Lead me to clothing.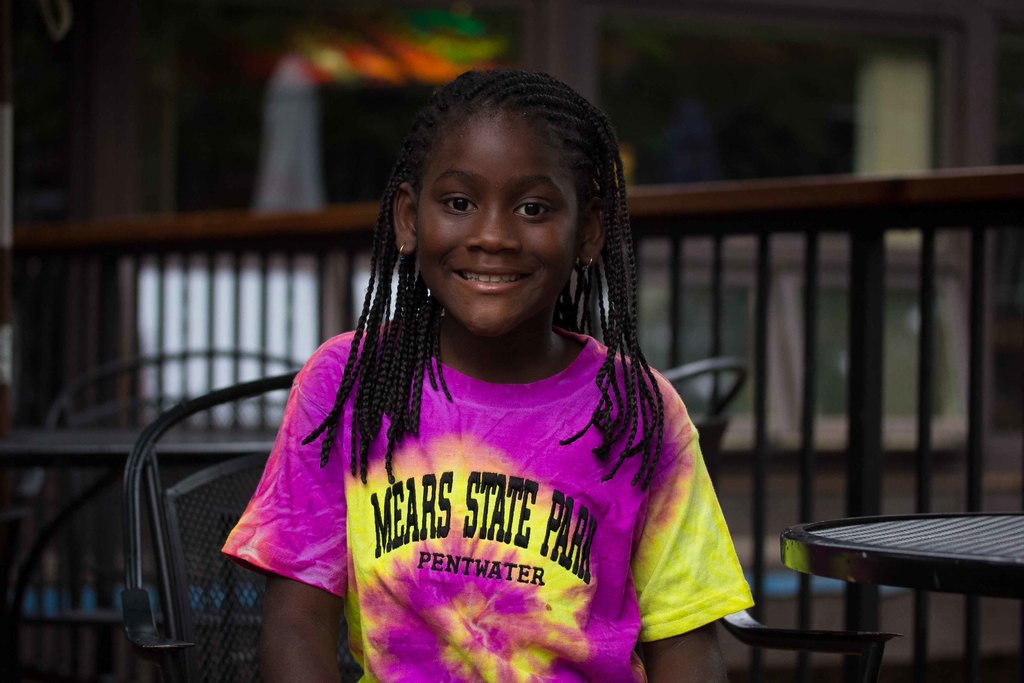
Lead to <box>220,321,758,682</box>.
